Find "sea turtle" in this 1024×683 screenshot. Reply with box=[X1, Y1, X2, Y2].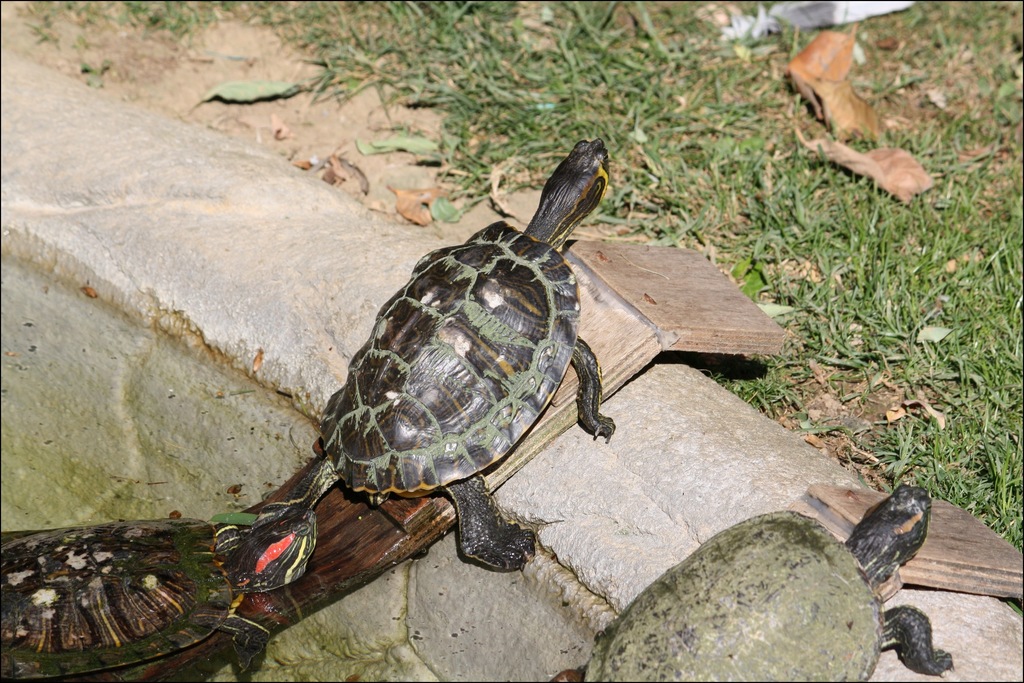
box=[550, 478, 959, 682].
